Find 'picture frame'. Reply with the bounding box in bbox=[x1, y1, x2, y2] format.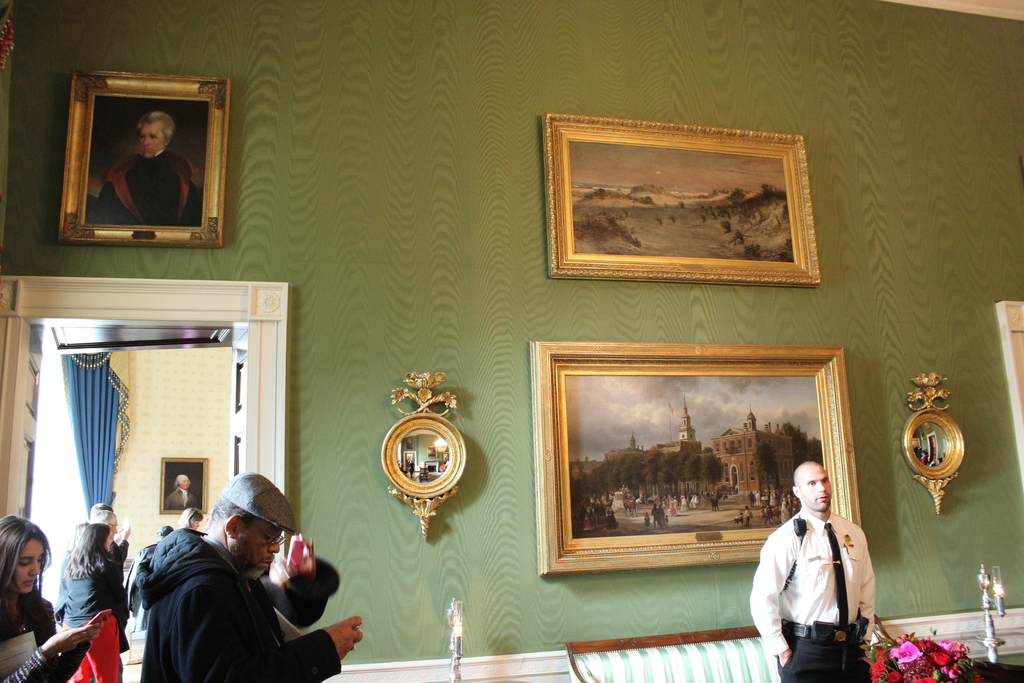
bbox=[543, 112, 821, 284].
